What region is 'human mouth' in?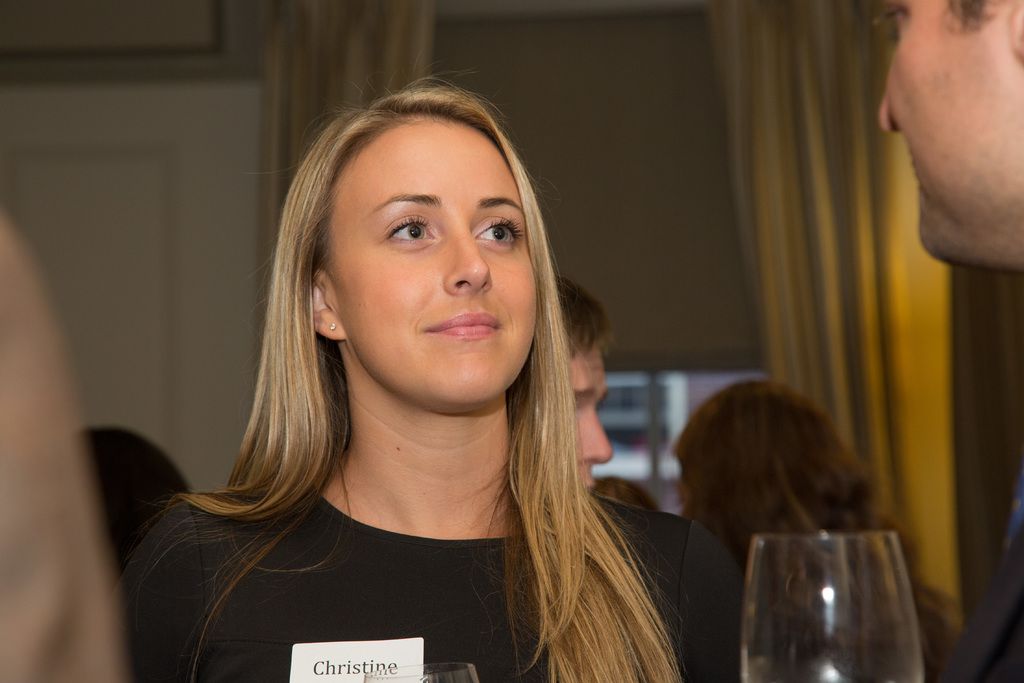
left=585, top=465, right=598, bottom=501.
